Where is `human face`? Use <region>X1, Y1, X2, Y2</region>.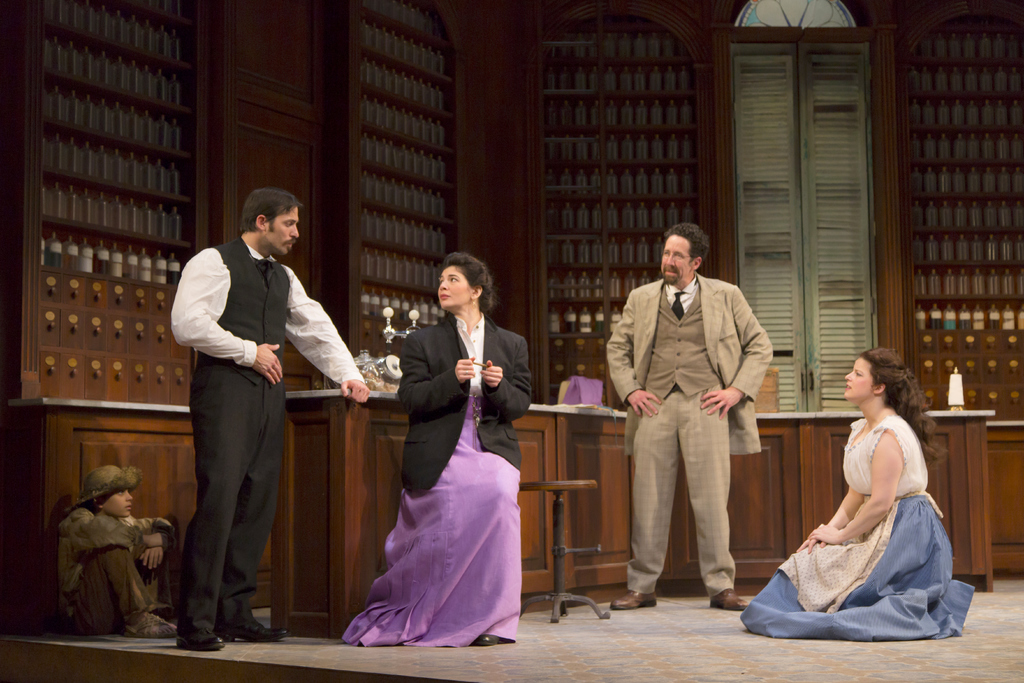
<region>660, 231, 689, 285</region>.
